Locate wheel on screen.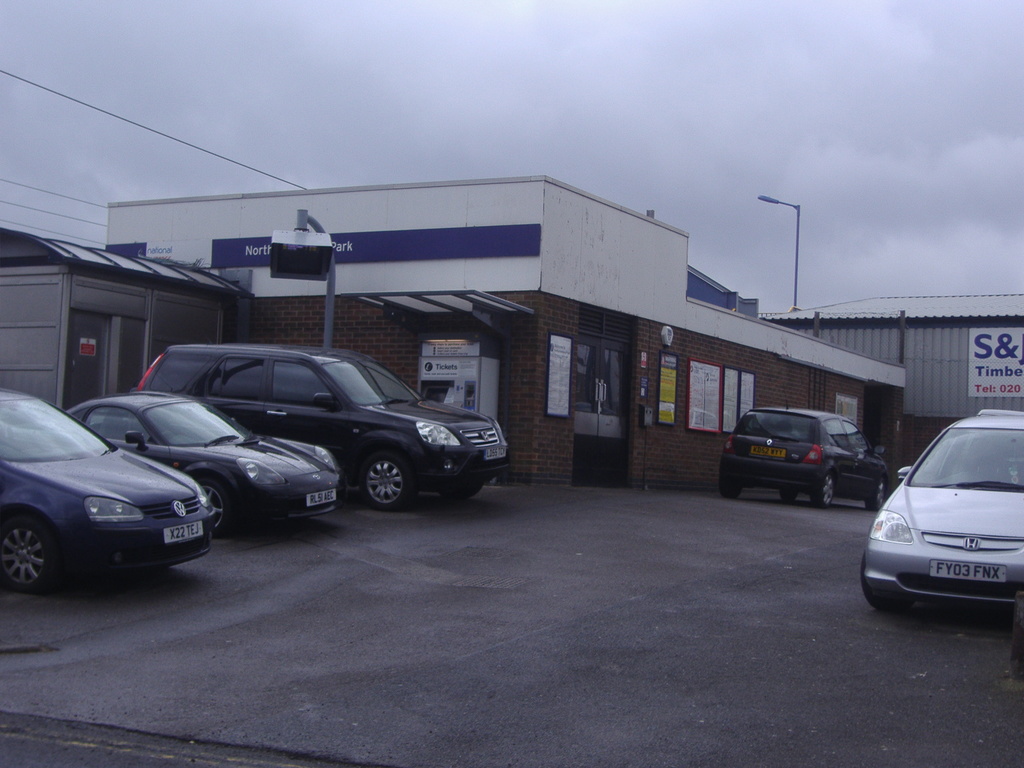
On screen at BBox(0, 515, 56, 596).
